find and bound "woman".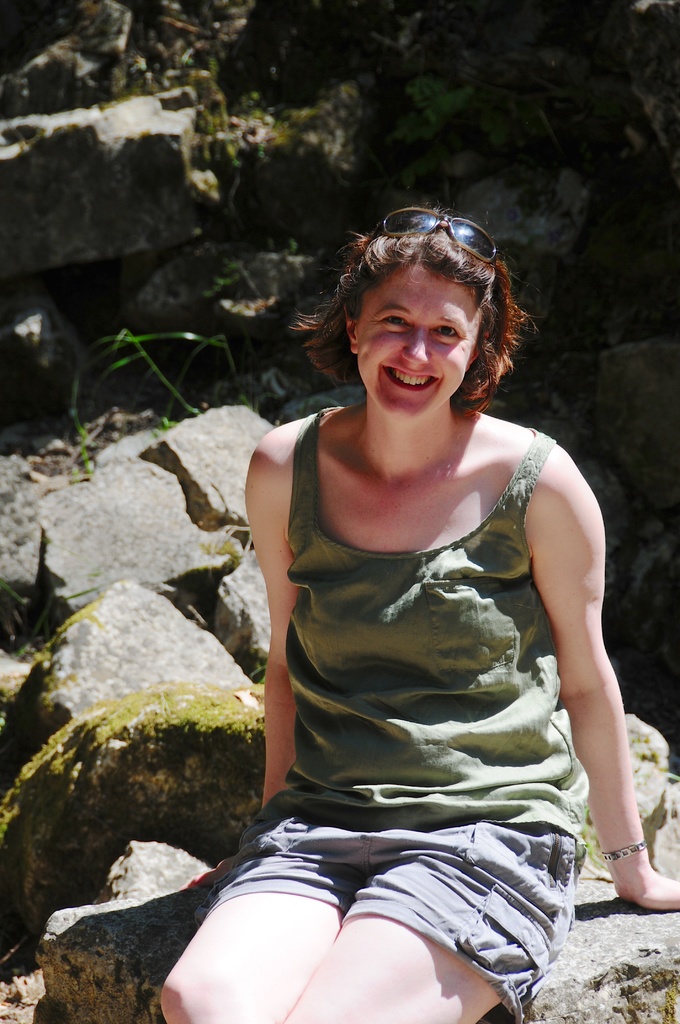
Bound: <bbox>166, 184, 642, 996</bbox>.
